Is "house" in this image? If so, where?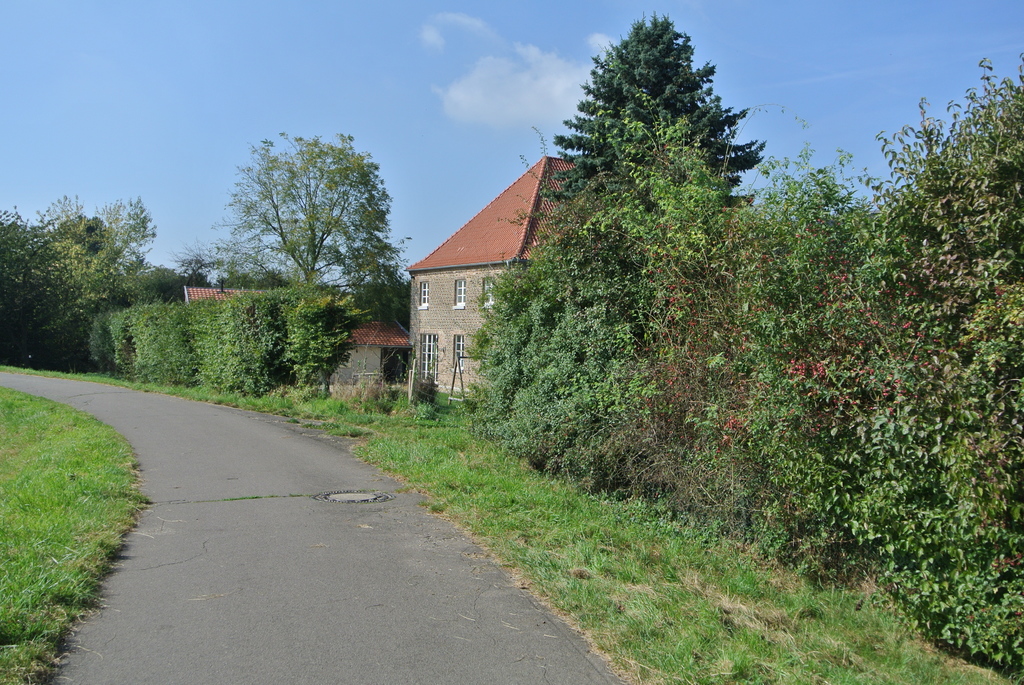
Yes, at left=184, top=286, right=268, bottom=304.
